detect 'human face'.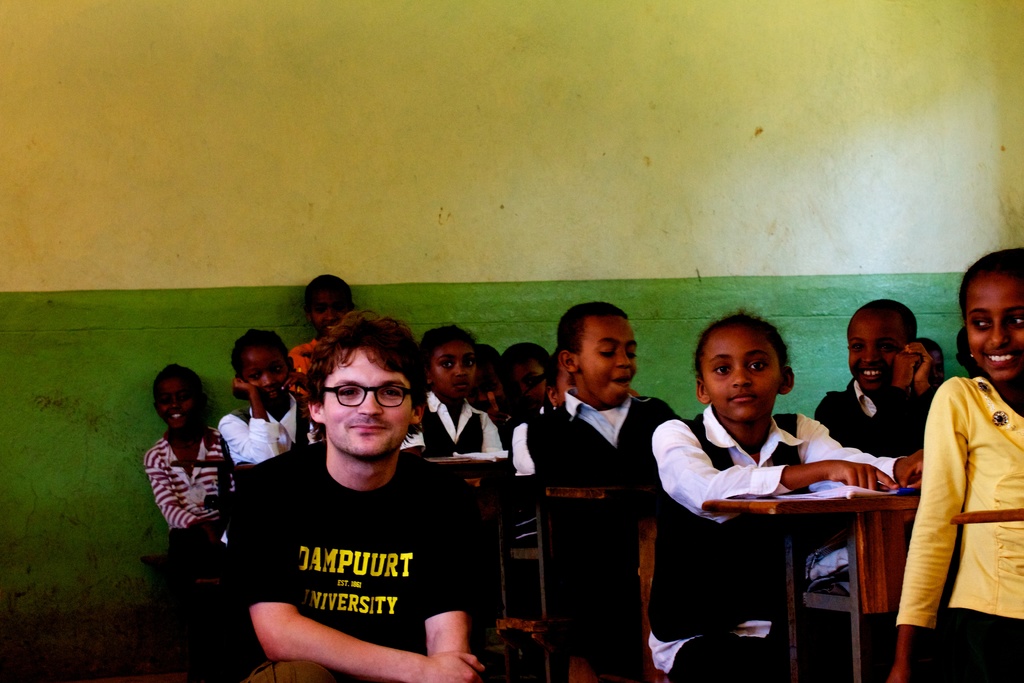
Detected at {"x1": 959, "y1": 278, "x2": 1023, "y2": 372}.
